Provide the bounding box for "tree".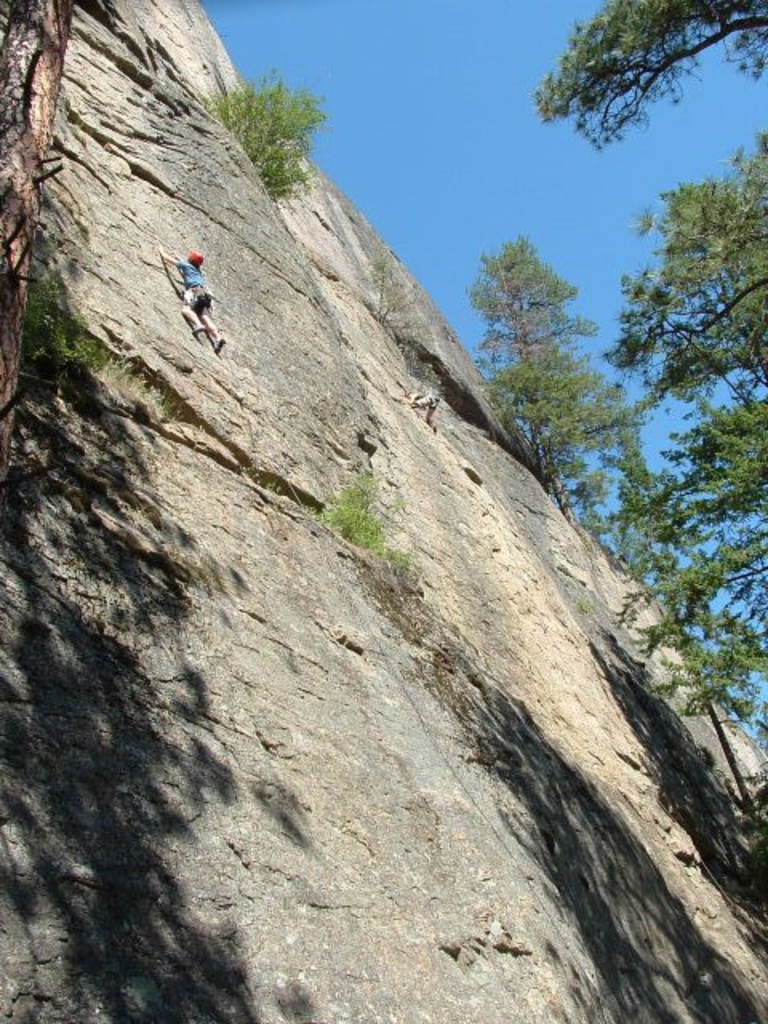
Rect(490, 234, 618, 509).
